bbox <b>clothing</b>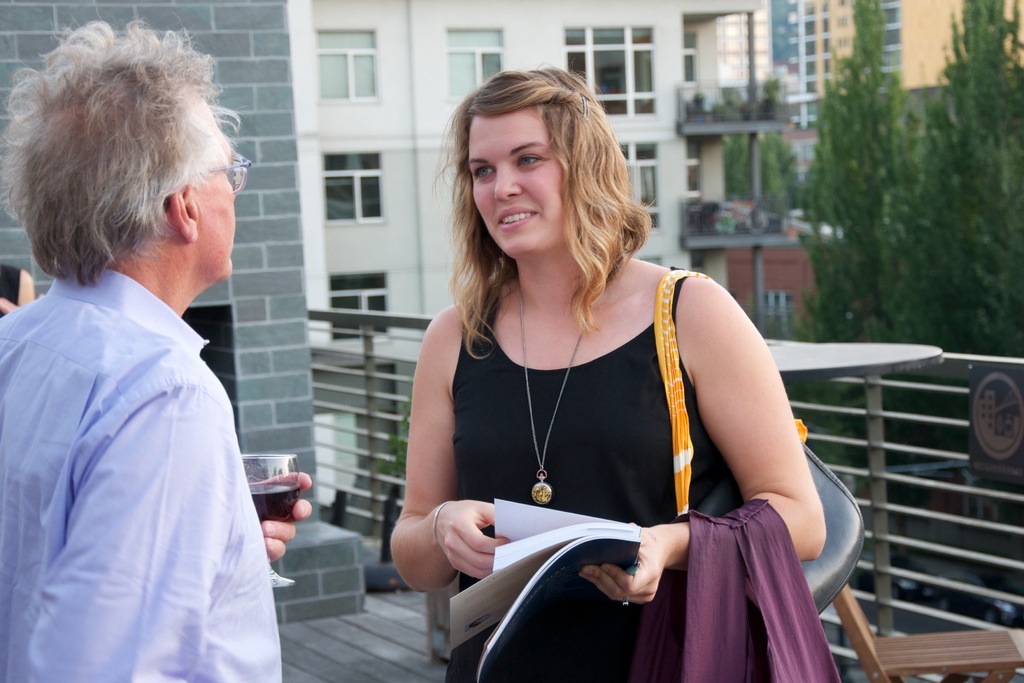
<region>448, 280, 732, 682</region>
